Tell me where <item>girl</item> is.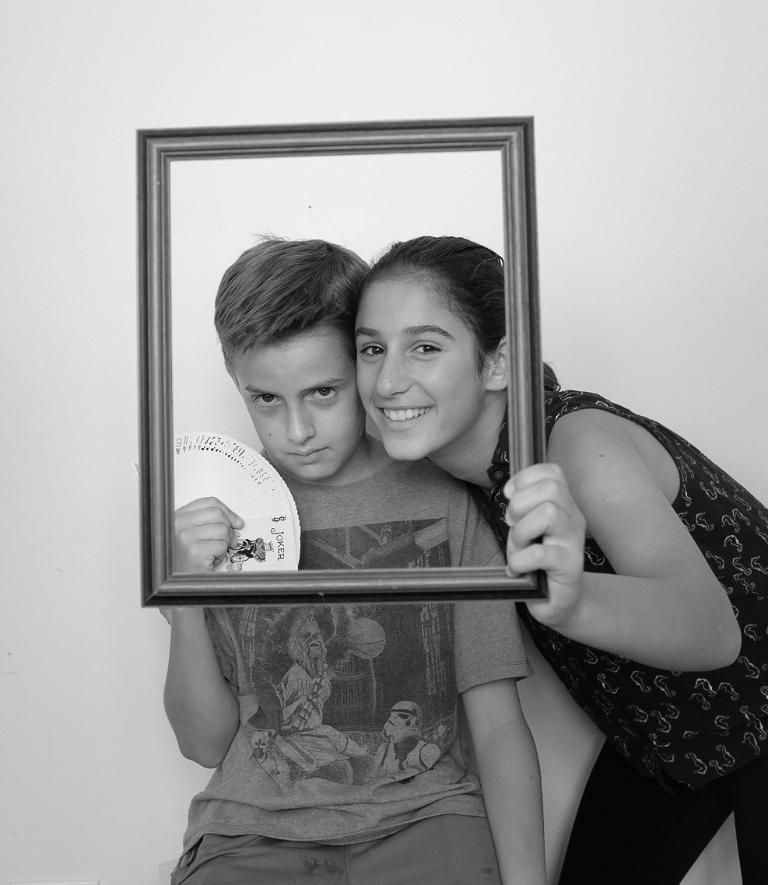
<item>girl</item> is at (358, 235, 767, 884).
